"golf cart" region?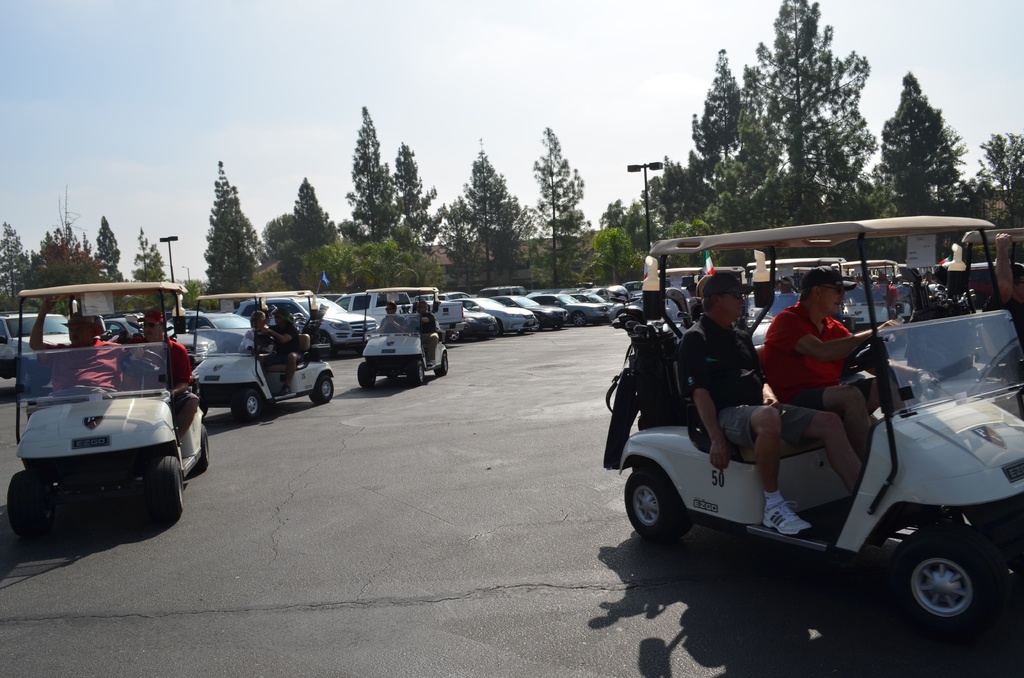
(x1=604, y1=213, x2=1023, y2=638)
